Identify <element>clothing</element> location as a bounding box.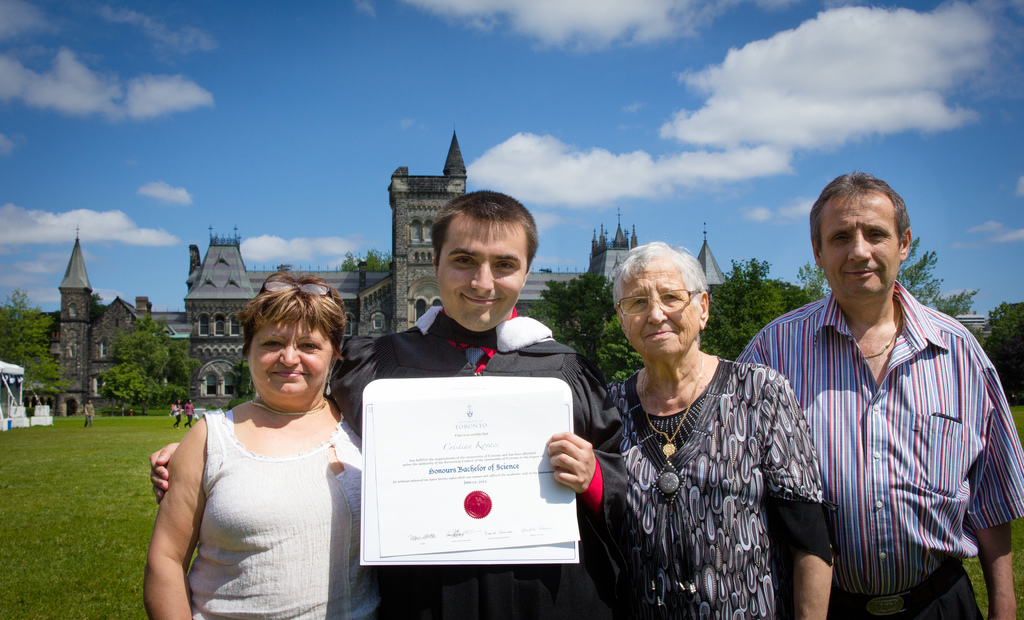
select_region(84, 405, 93, 431).
